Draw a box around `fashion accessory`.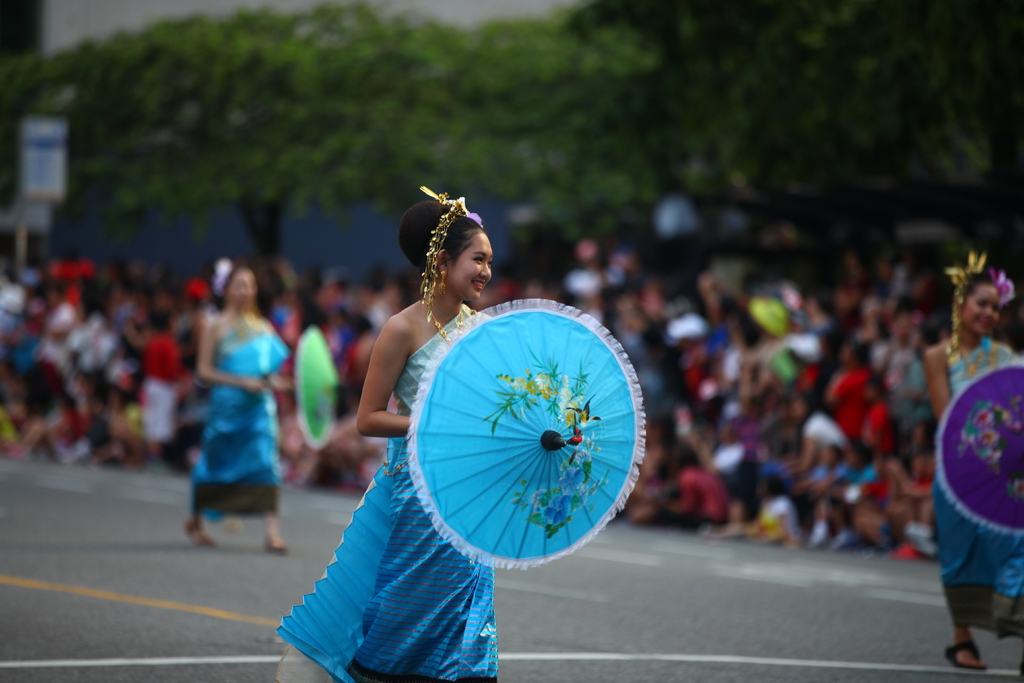
(991,265,1016,308).
